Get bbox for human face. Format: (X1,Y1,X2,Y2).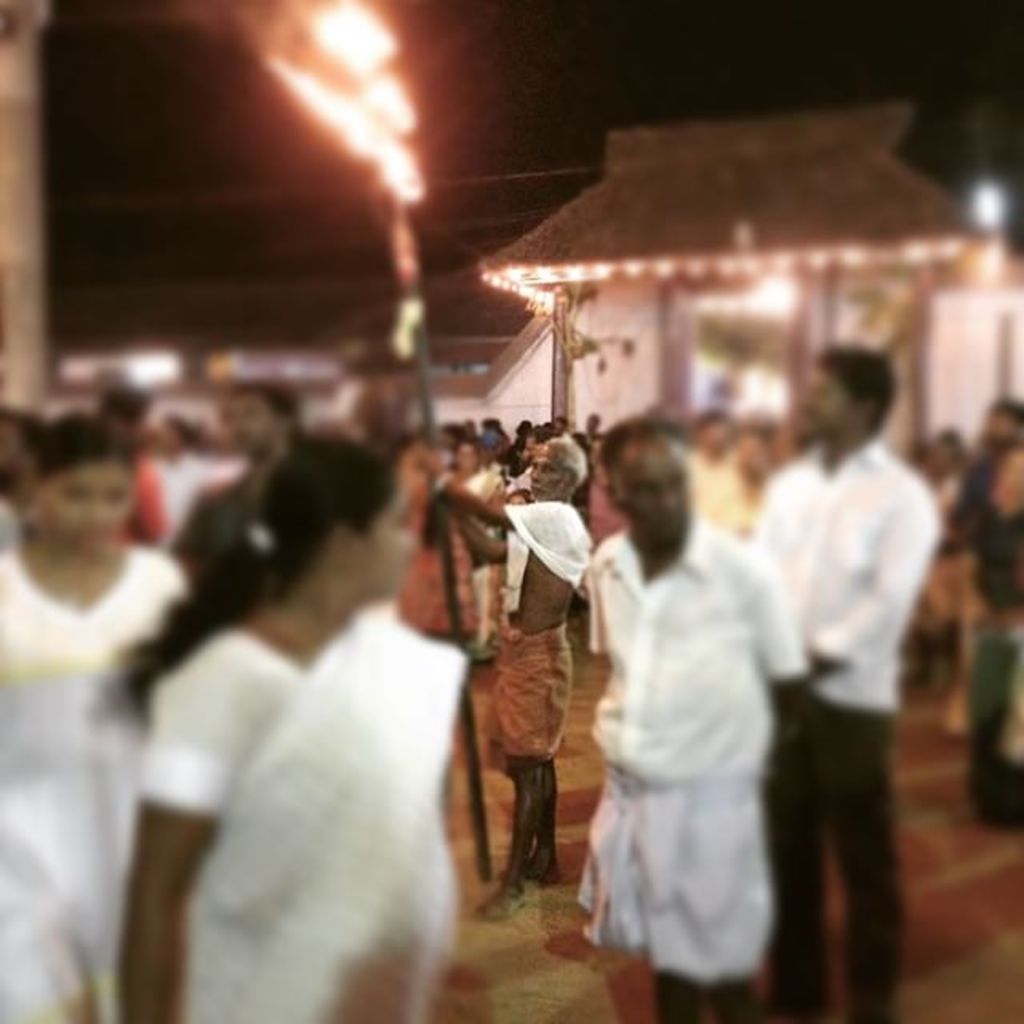
(354,478,413,586).
